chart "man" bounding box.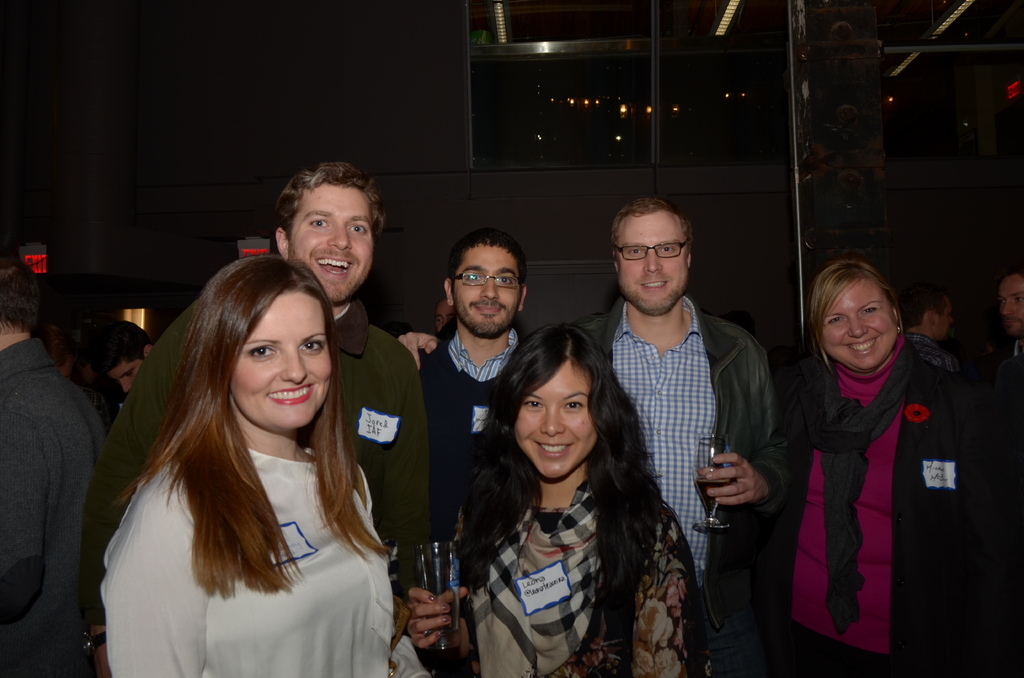
Charted: crop(92, 315, 156, 402).
